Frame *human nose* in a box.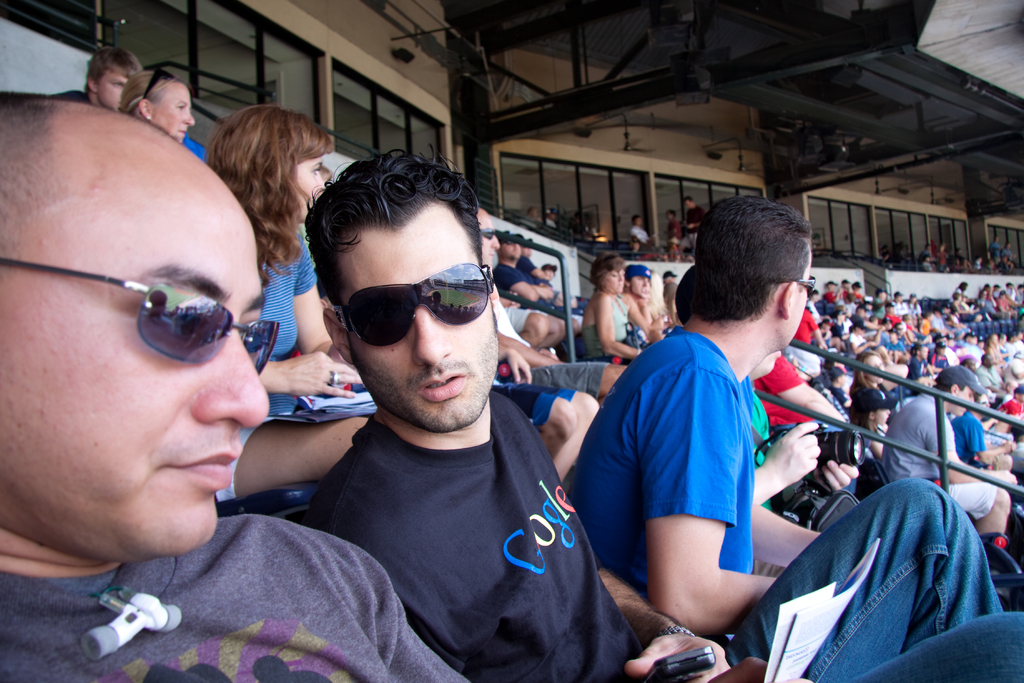
region(188, 329, 269, 429).
